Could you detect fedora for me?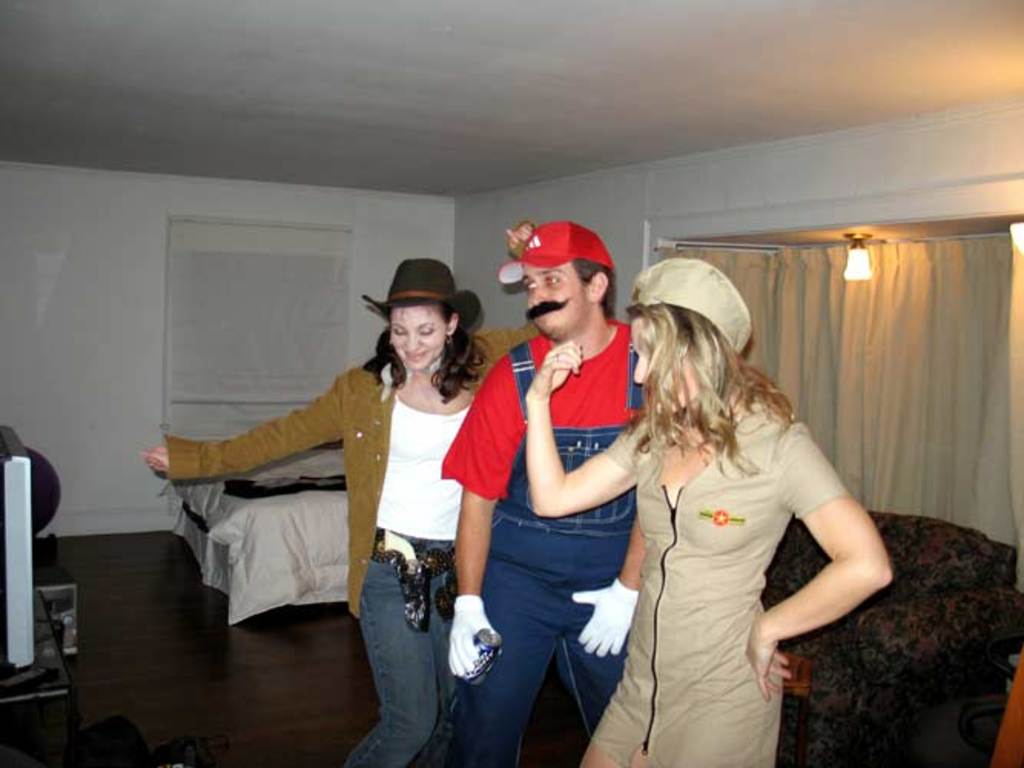
Detection result: bbox(364, 261, 481, 333).
